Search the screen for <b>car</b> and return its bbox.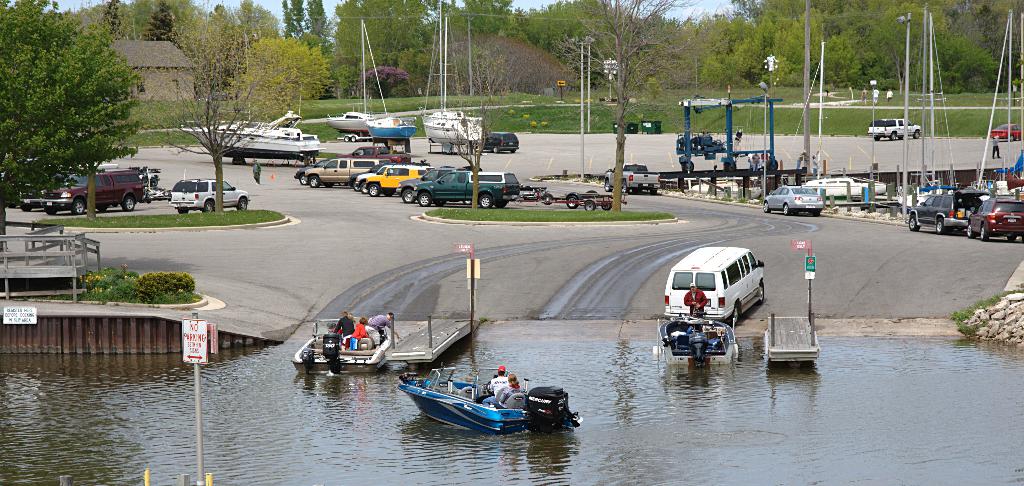
Found: x1=763, y1=185, x2=822, y2=209.
